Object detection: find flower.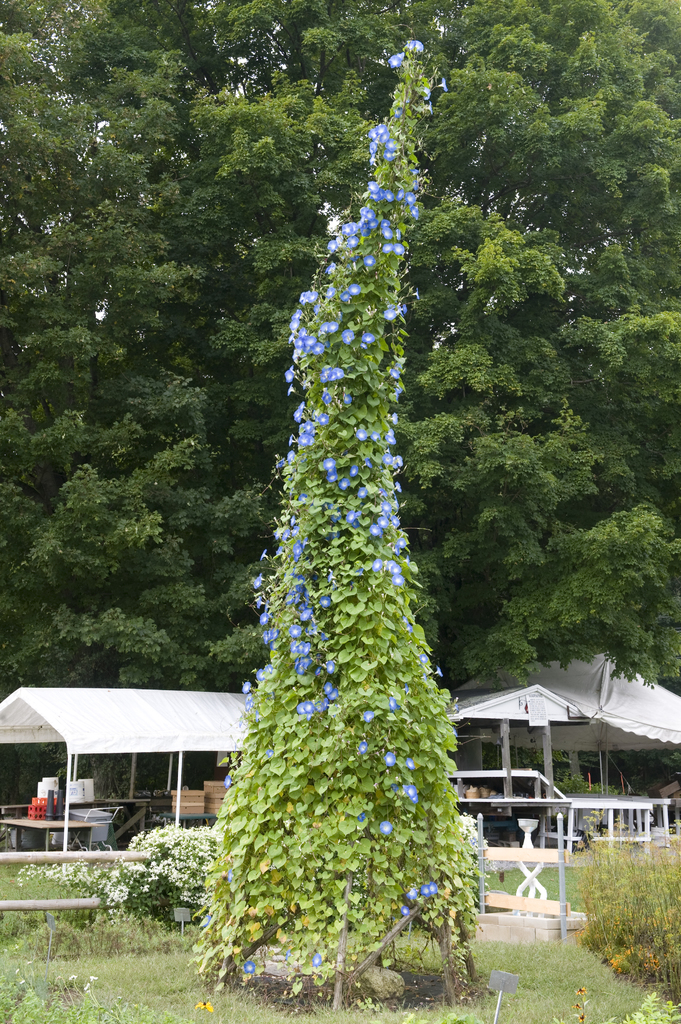
[282,948,292,961].
